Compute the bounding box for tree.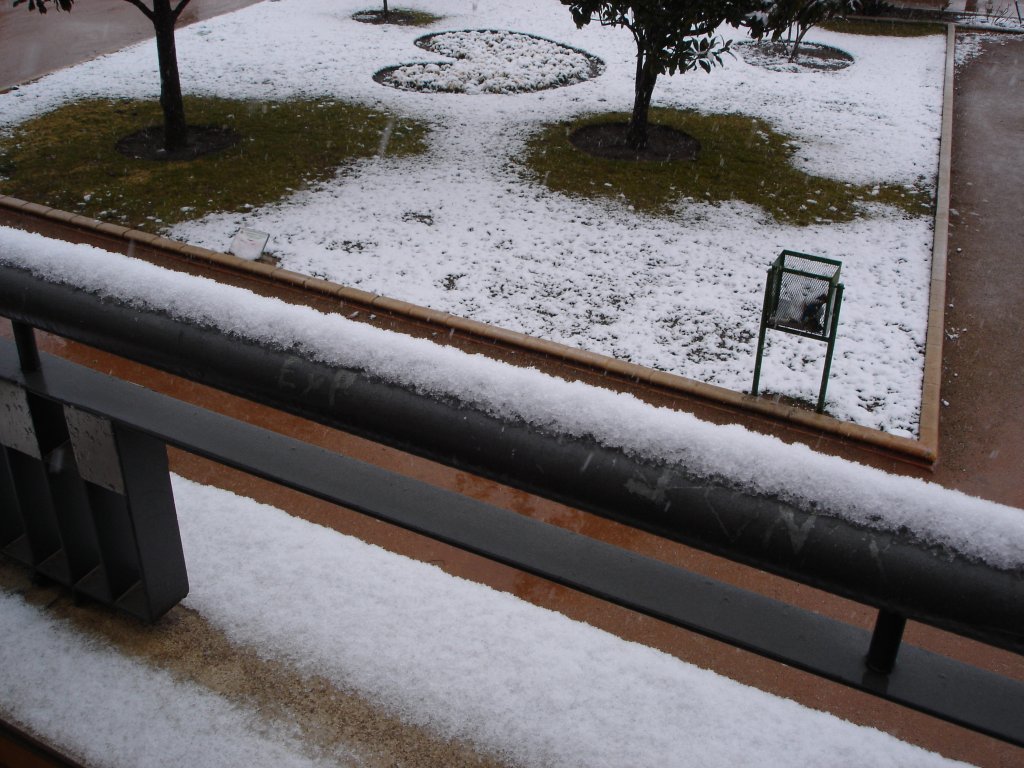
box(518, 0, 882, 169).
